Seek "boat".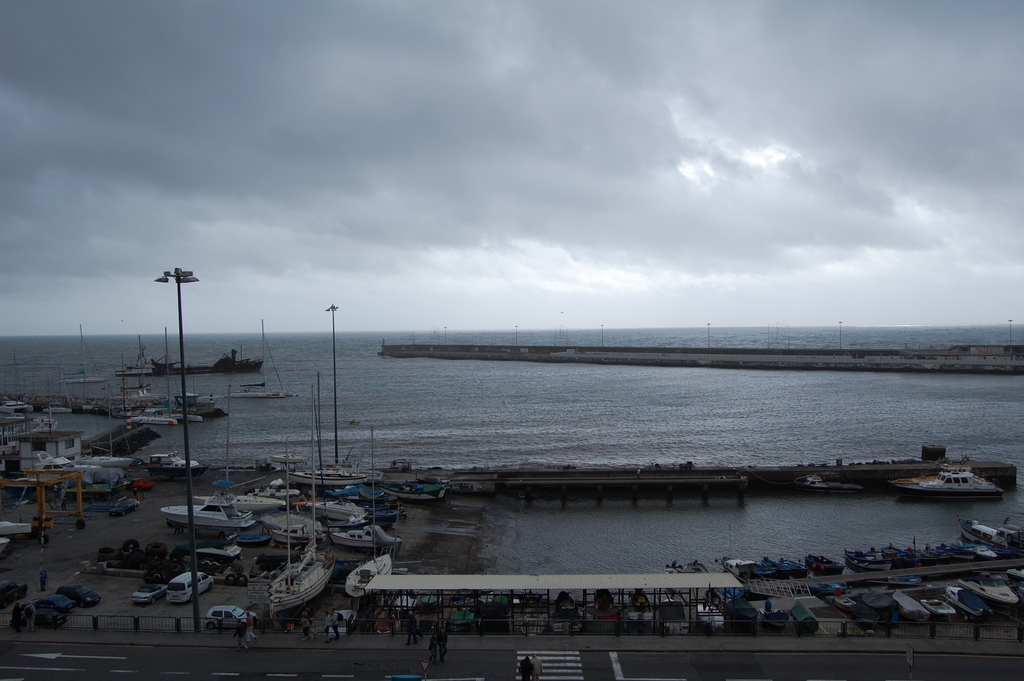
663/568/680/570.
